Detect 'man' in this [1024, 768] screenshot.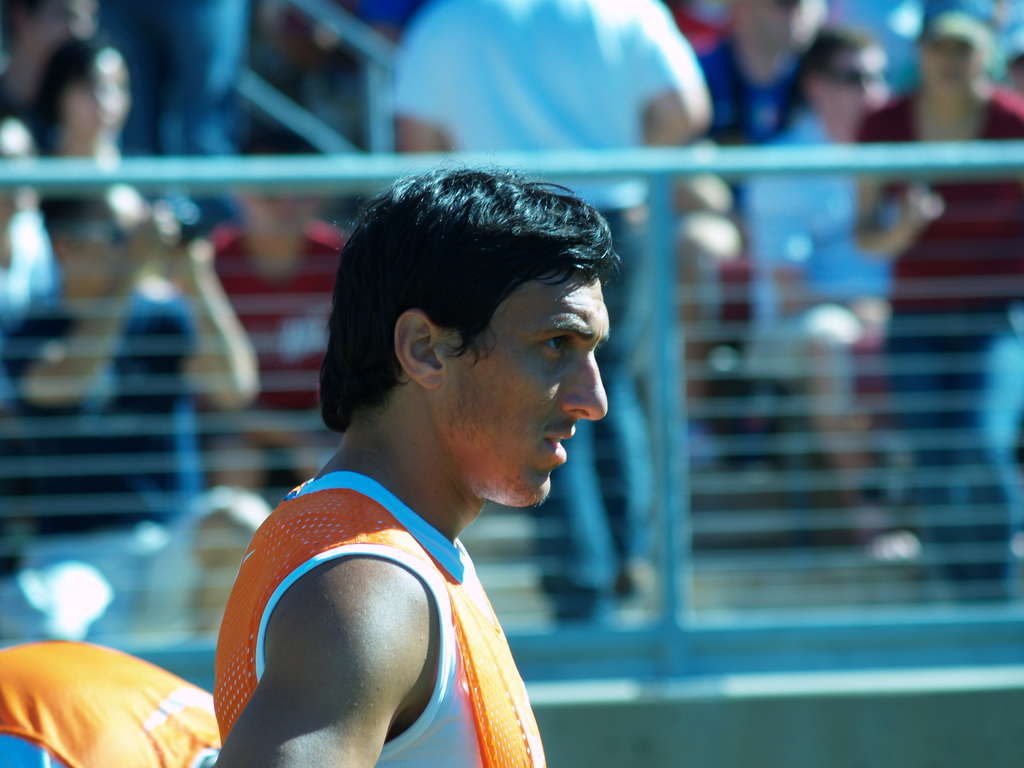
Detection: [x1=197, y1=195, x2=631, y2=767].
